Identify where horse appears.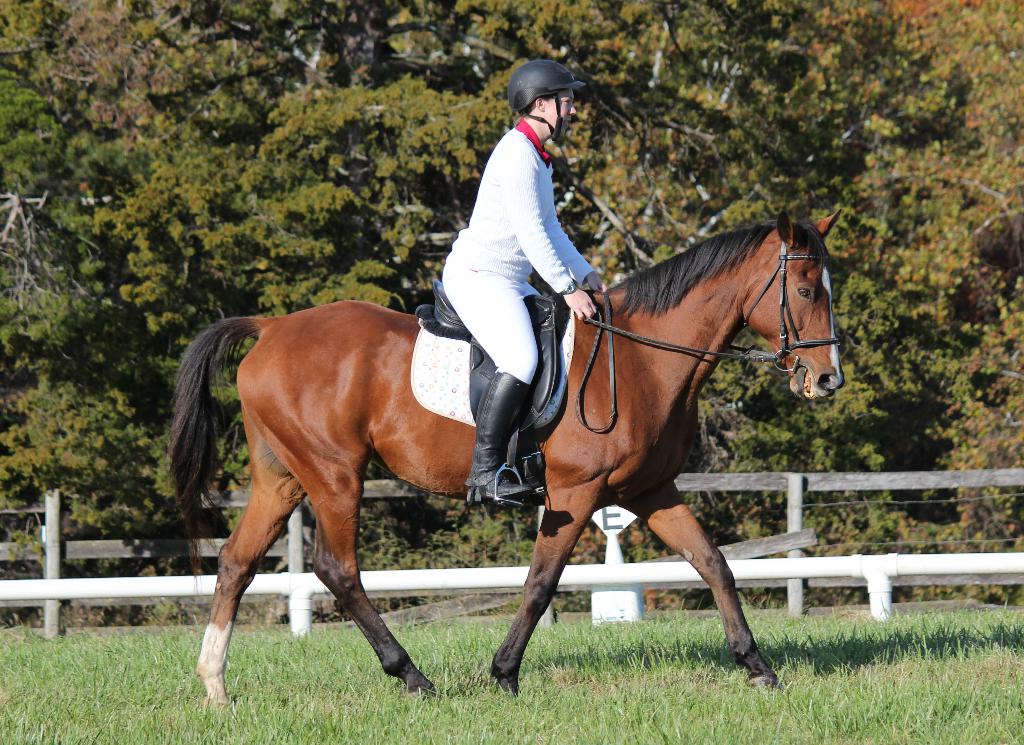
Appears at bbox=(165, 205, 845, 701).
